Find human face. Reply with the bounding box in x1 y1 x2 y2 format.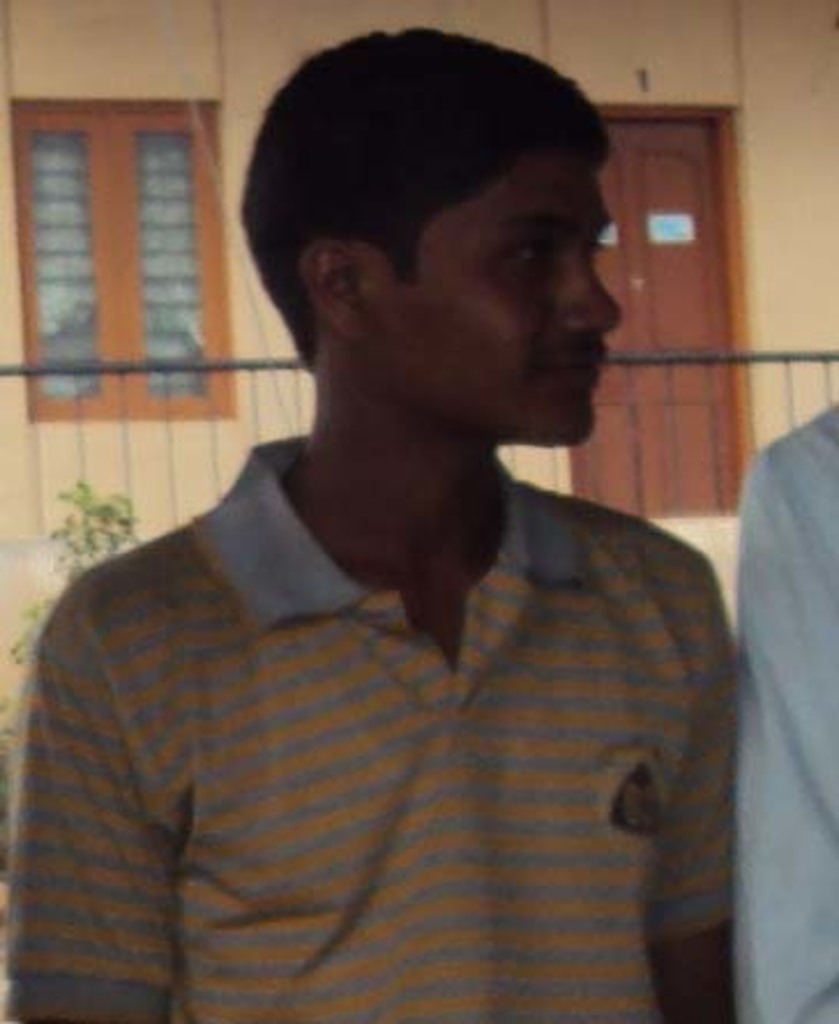
369 155 627 443.
